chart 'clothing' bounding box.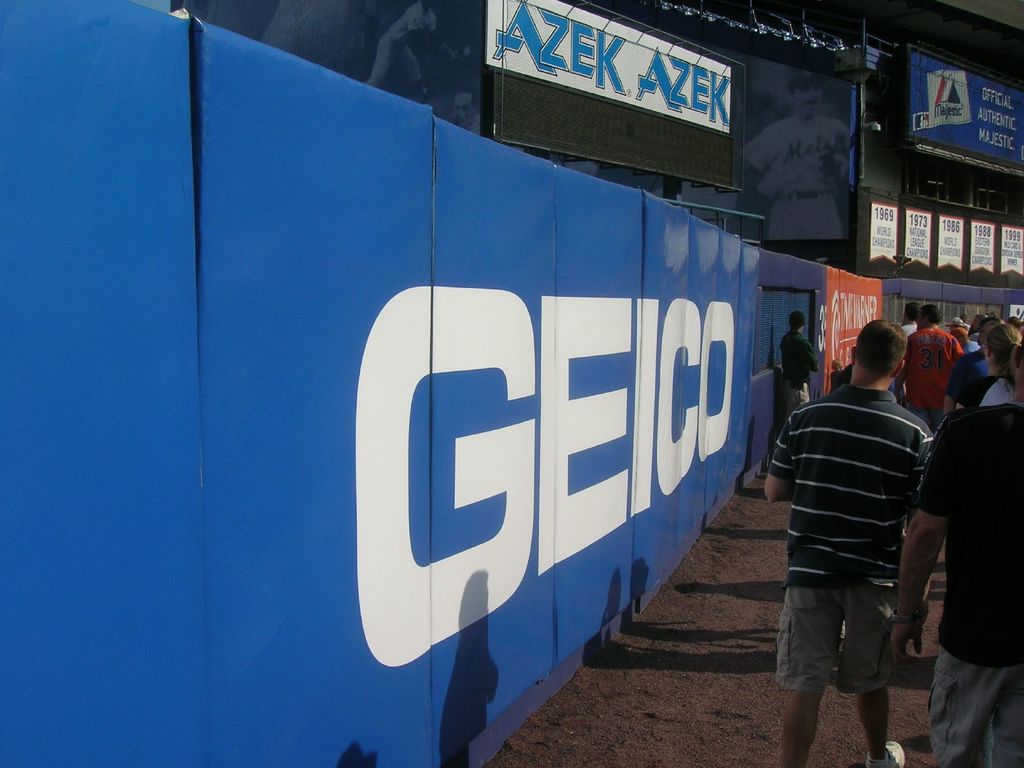
Charted: locate(913, 399, 1023, 766).
